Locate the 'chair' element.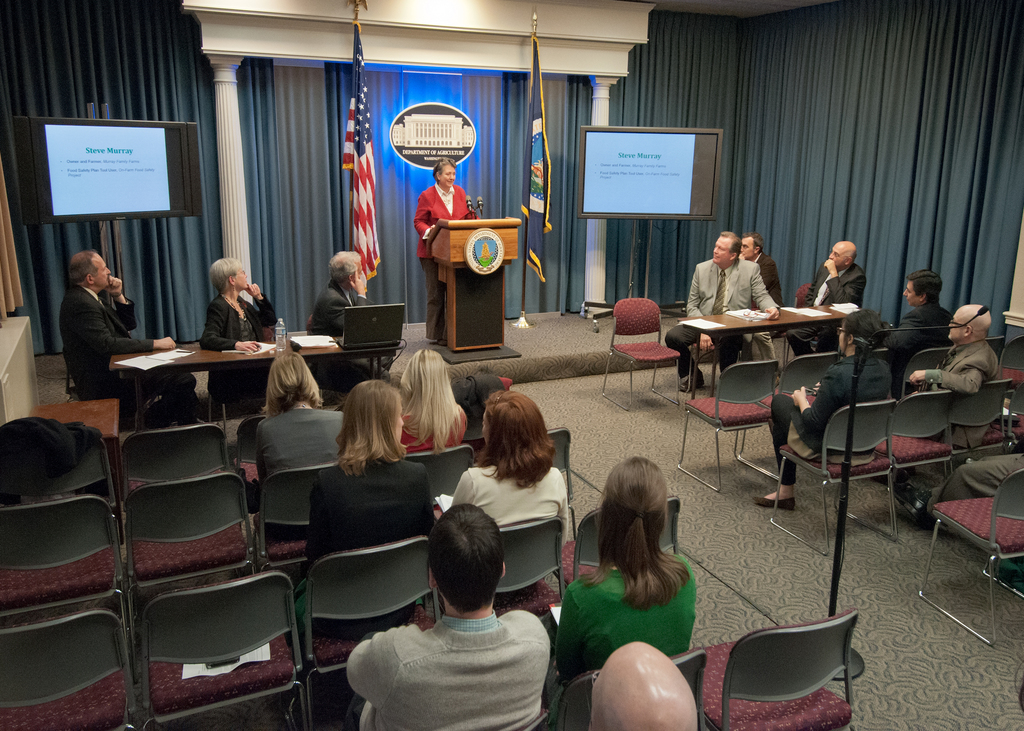
Element bbox: Rect(598, 297, 682, 410).
